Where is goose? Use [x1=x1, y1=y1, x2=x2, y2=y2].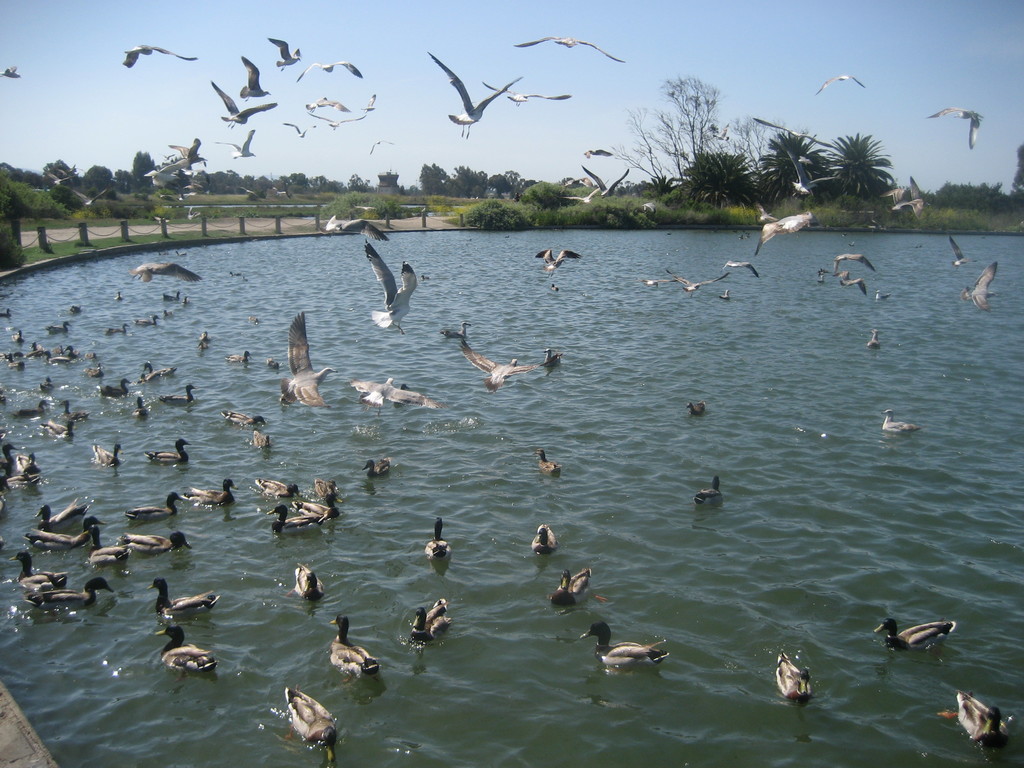
[x1=264, y1=503, x2=316, y2=538].
